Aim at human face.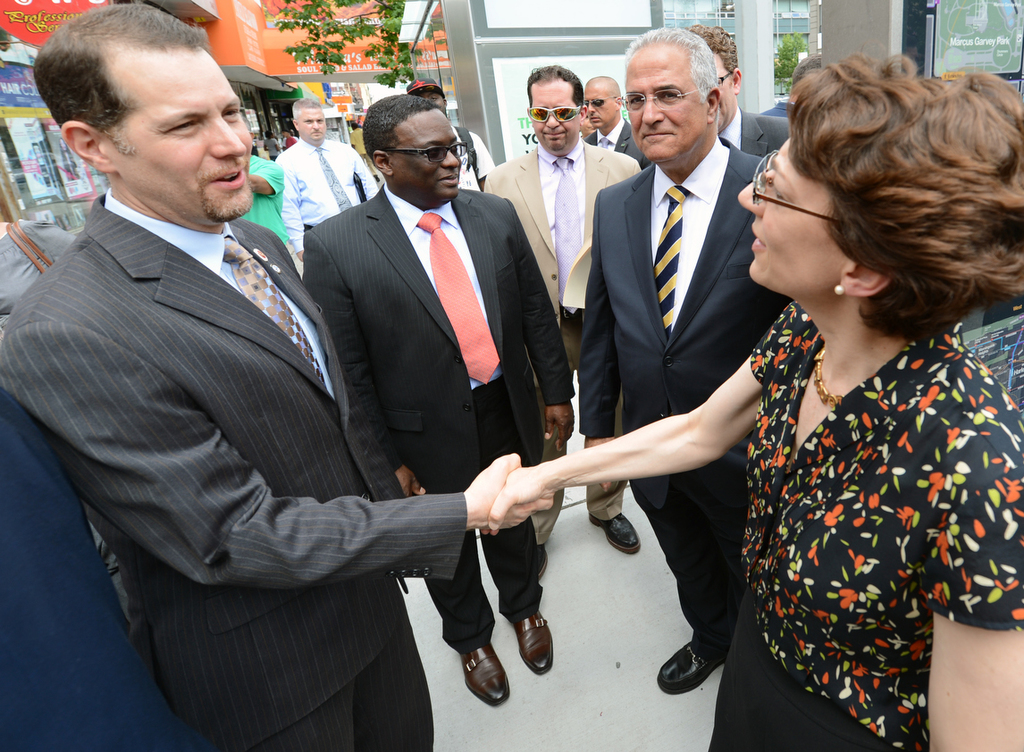
Aimed at [left=711, top=46, right=734, bottom=131].
